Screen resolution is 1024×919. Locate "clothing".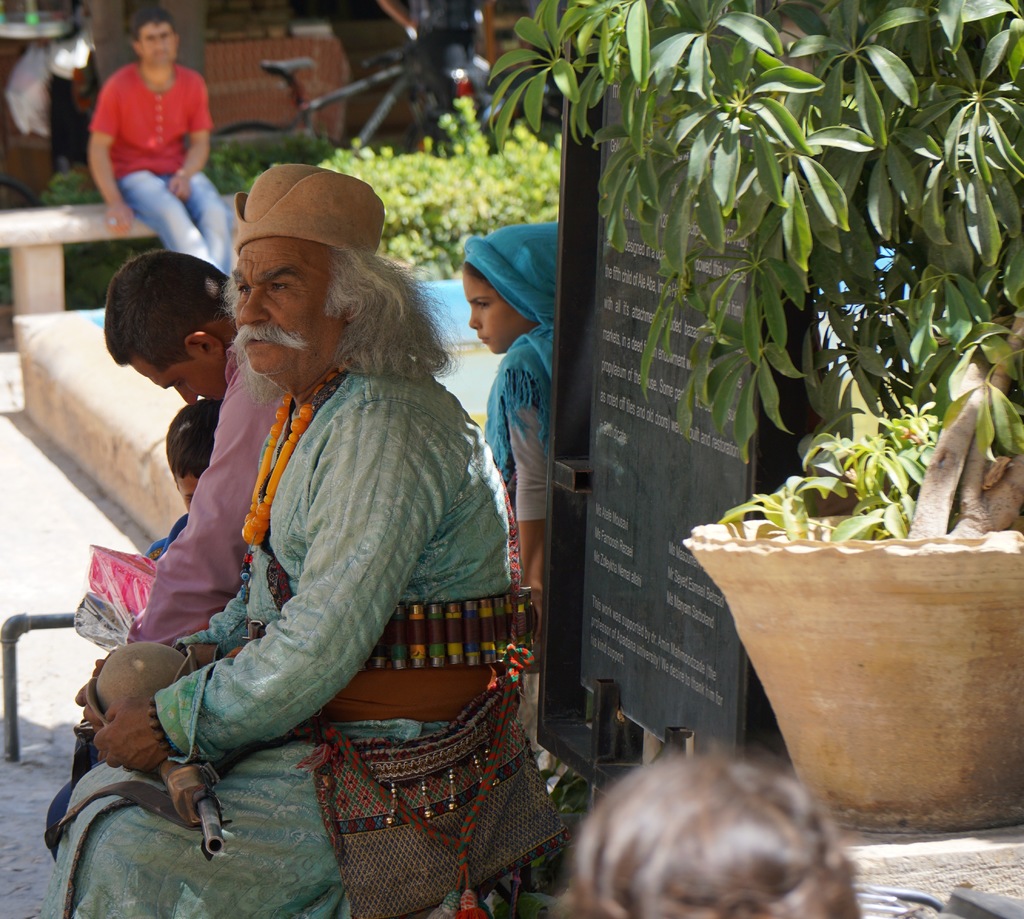
bbox=[467, 223, 559, 586].
